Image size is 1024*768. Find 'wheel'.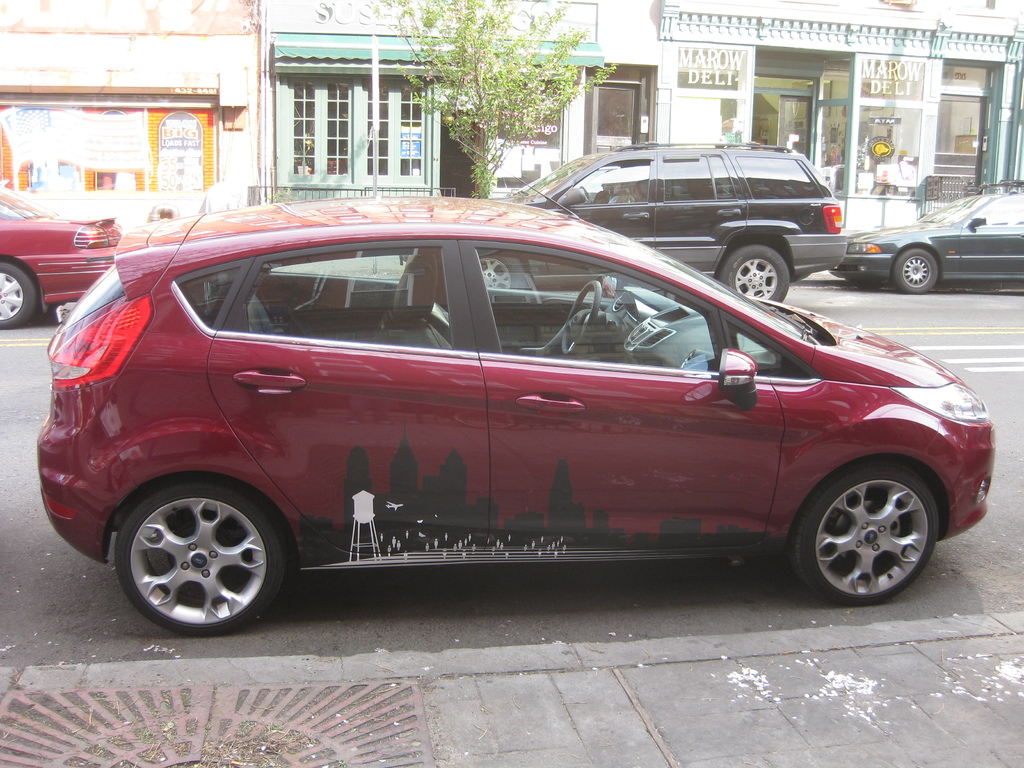
bbox=[0, 263, 40, 331].
